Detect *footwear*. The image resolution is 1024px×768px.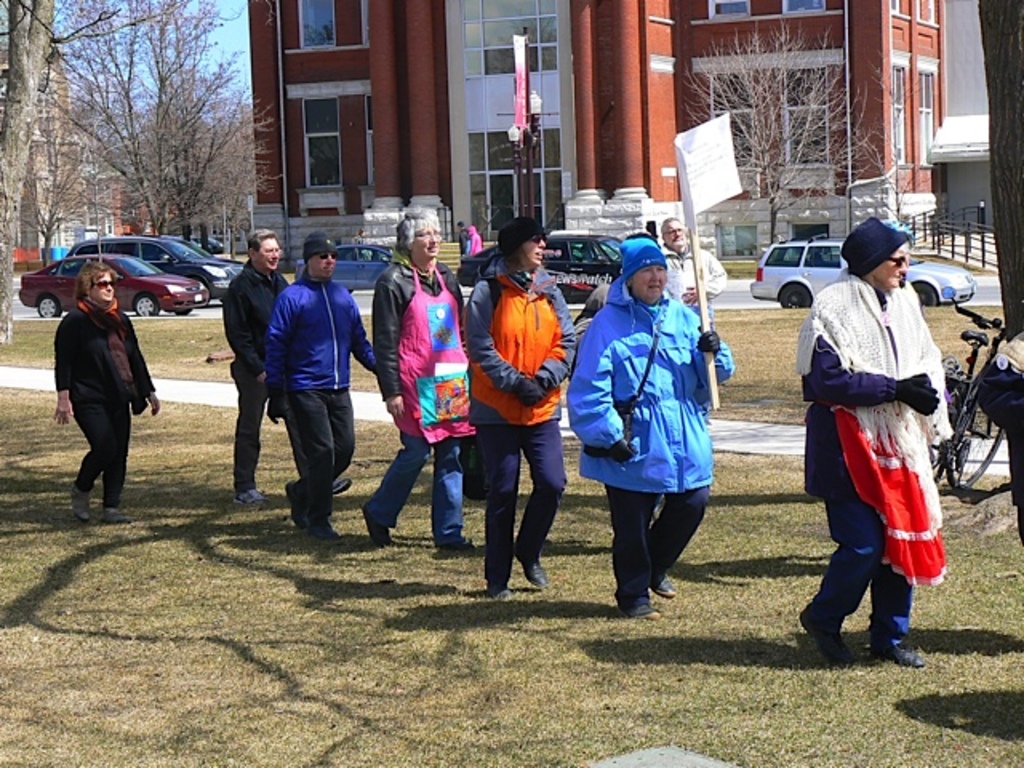
x1=232 y1=491 x2=269 y2=507.
